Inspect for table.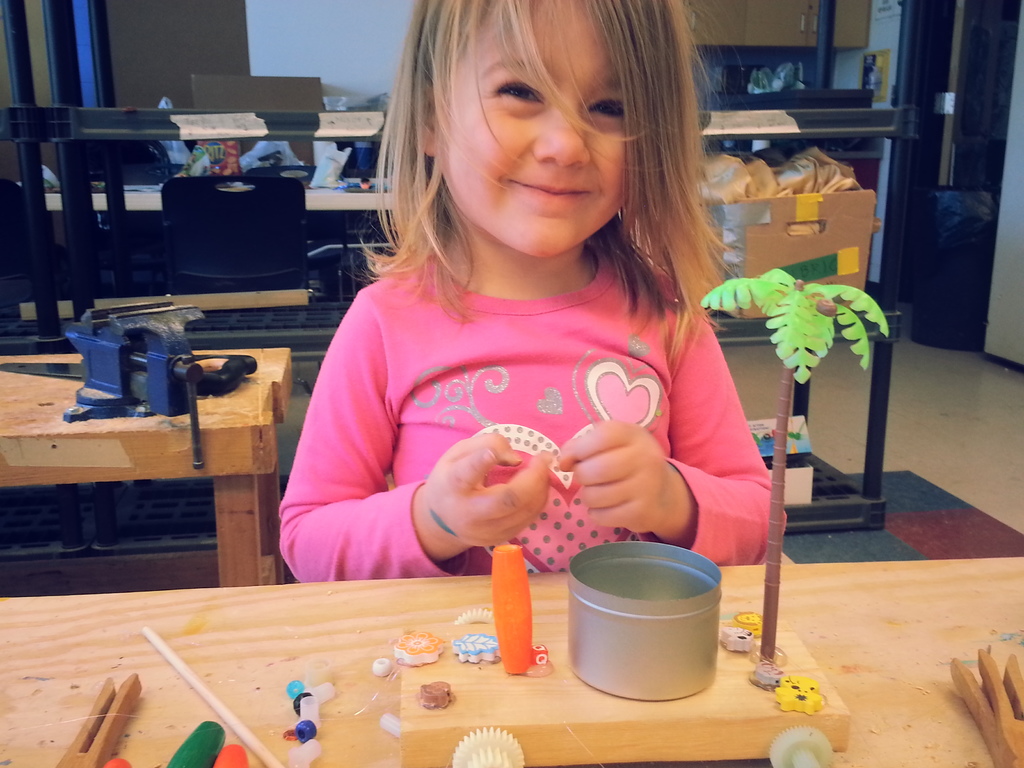
Inspection: detection(0, 341, 294, 598).
